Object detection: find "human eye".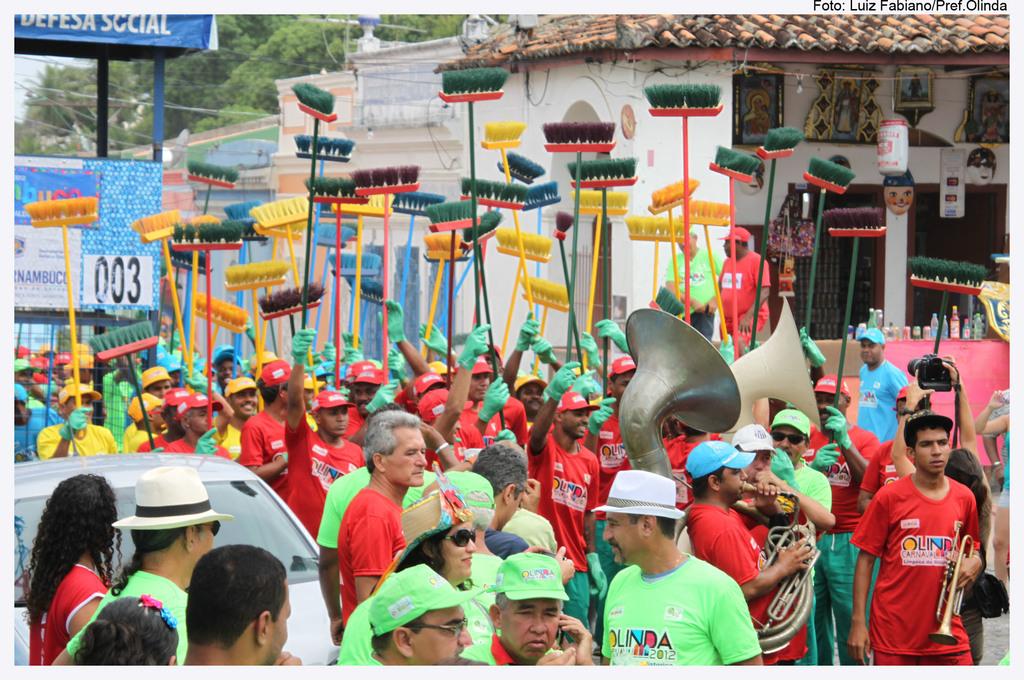
[x1=365, y1=389, x2=374, y2=396].
